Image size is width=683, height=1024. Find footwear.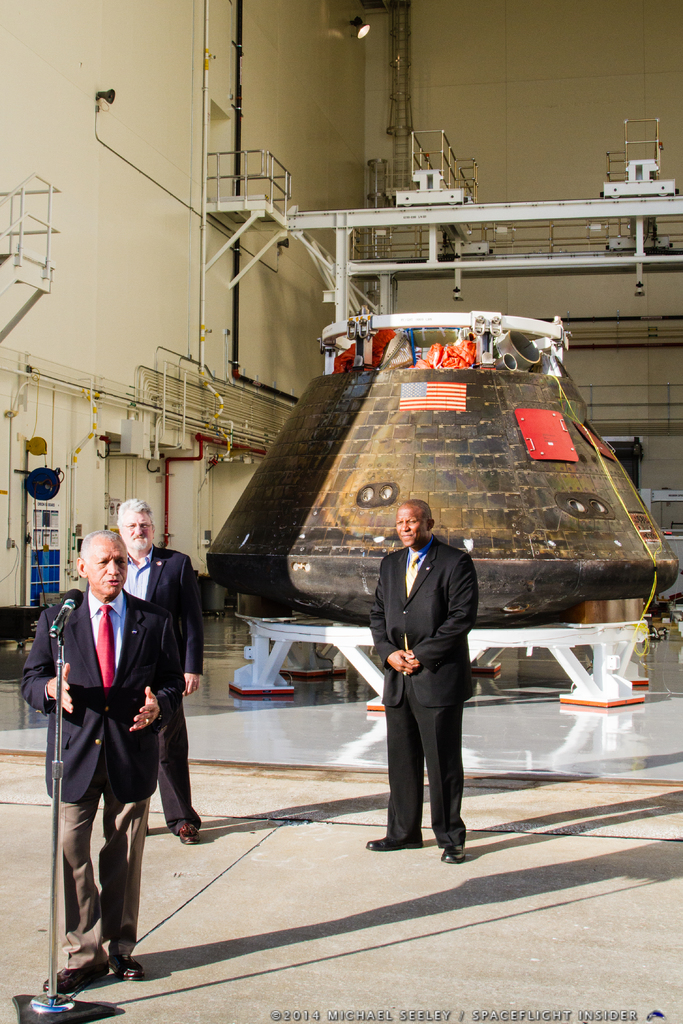
{"x1": 45, "y1": 964, "x2": 104, "y2": 993}.
